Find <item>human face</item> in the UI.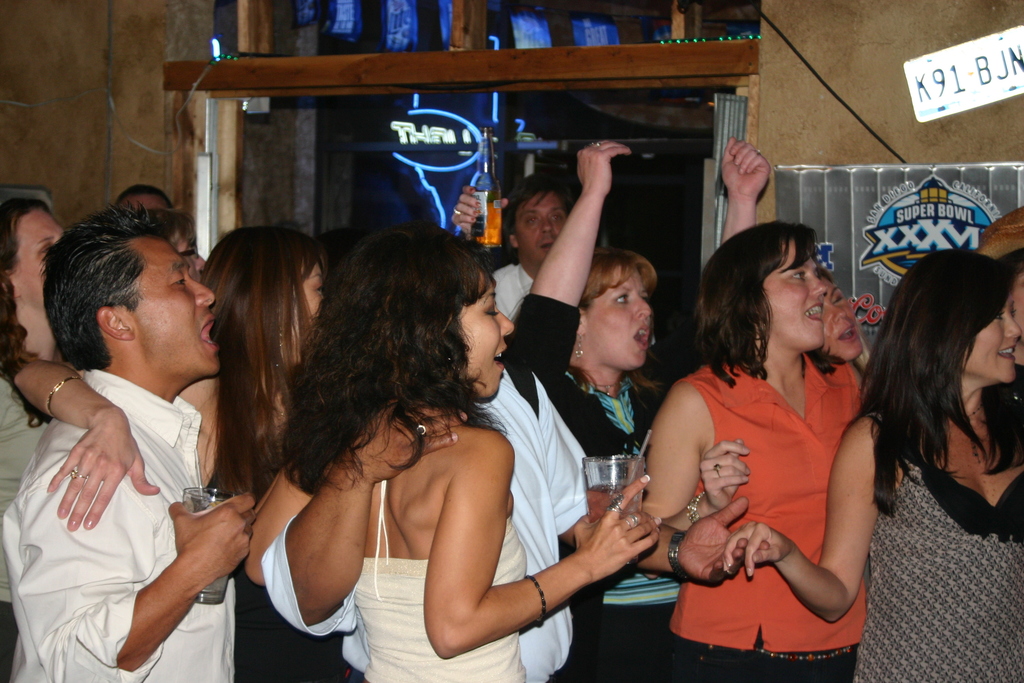
UI element at l=129, t=229, r=214, b=377.
